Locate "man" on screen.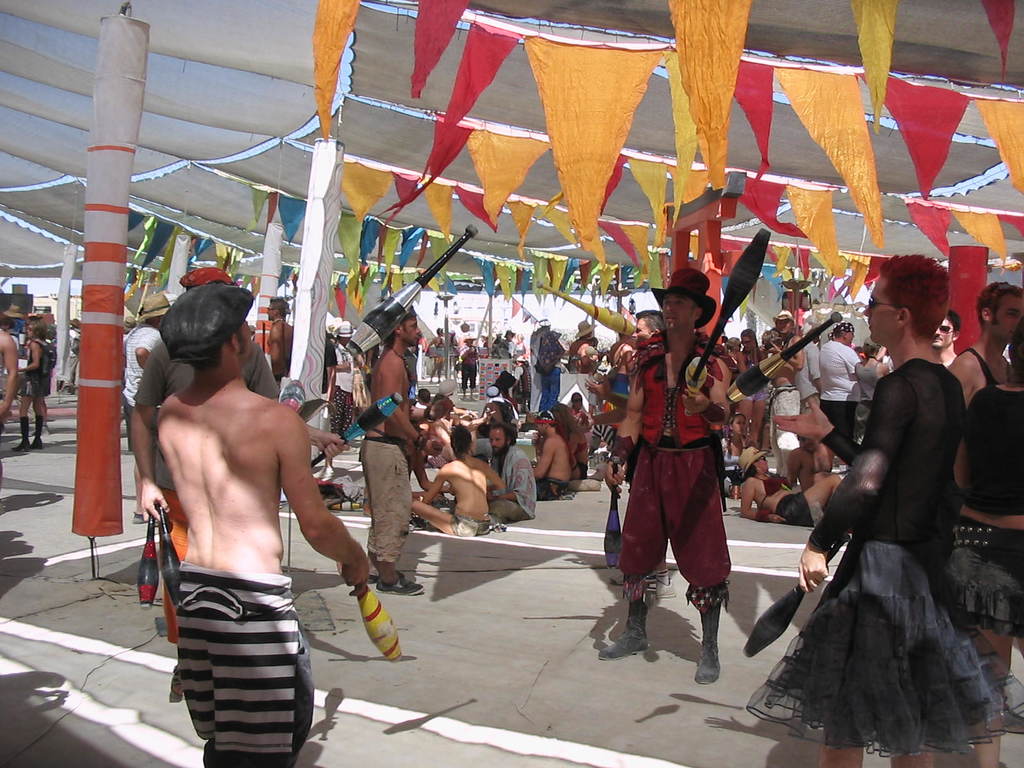
On screen at [x1=816, y1=319, x2=862, y2=436].
